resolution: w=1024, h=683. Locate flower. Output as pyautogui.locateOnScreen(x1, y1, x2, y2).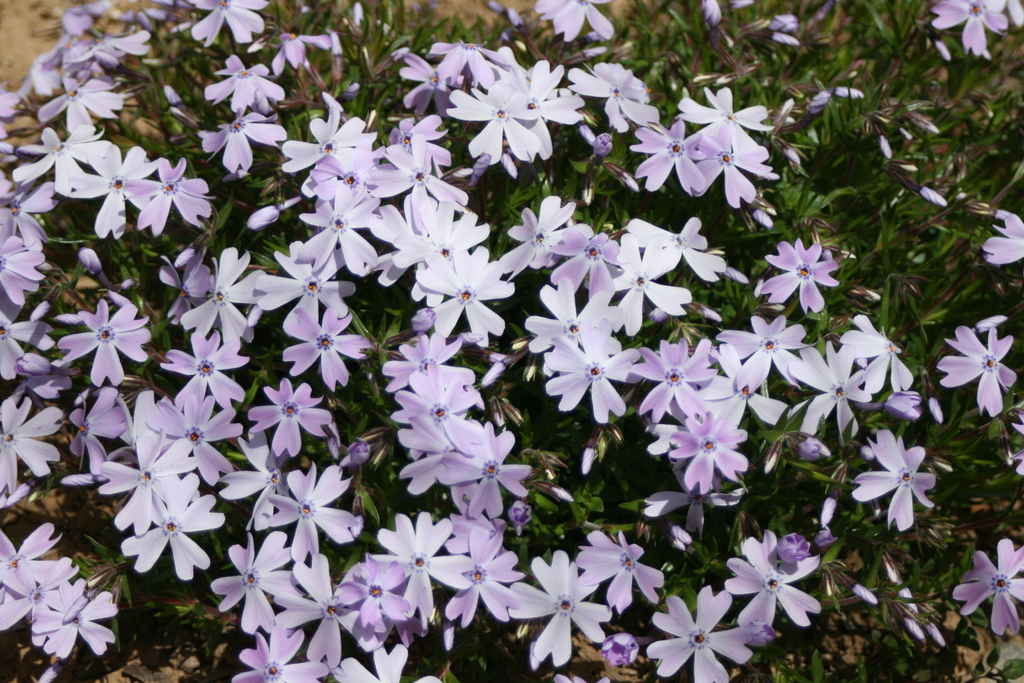
pyautogui.locateOnScreen(846, 424, 939, 533).
